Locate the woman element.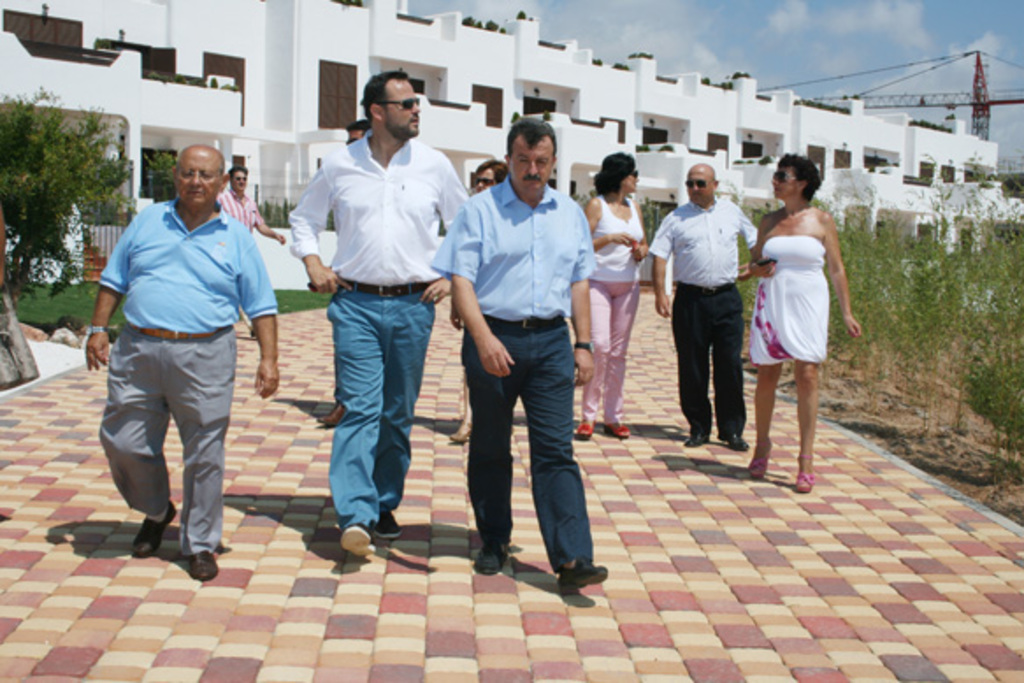
Element bbox: BBox(746, 142, 852, 490).
